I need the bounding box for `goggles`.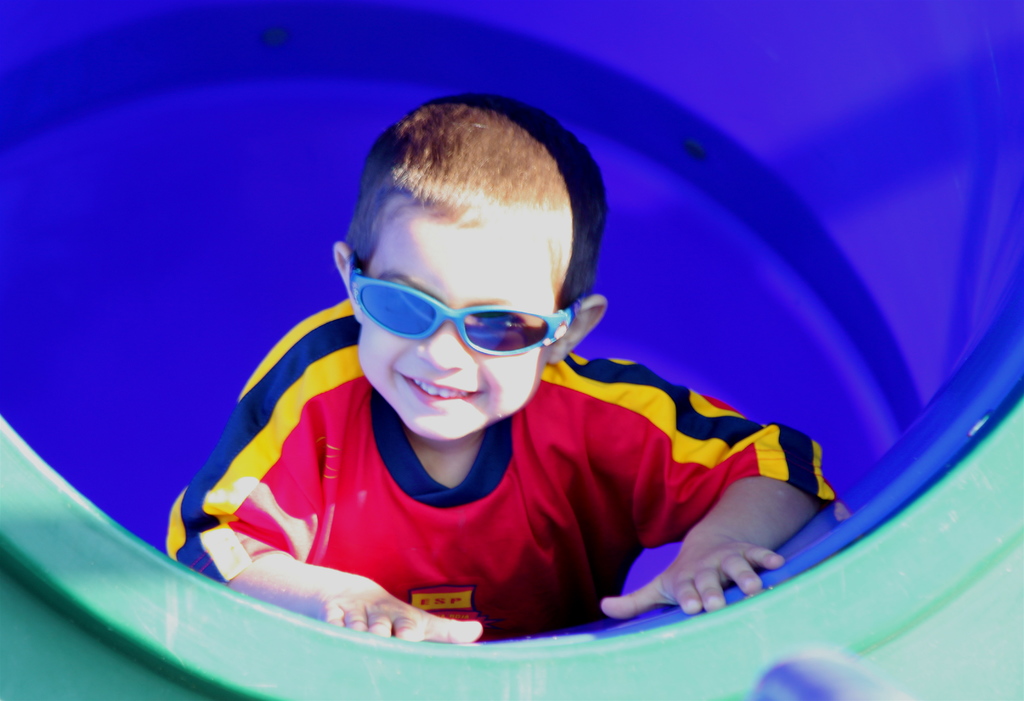
Here it is: region(348, 254, 570, 355).
